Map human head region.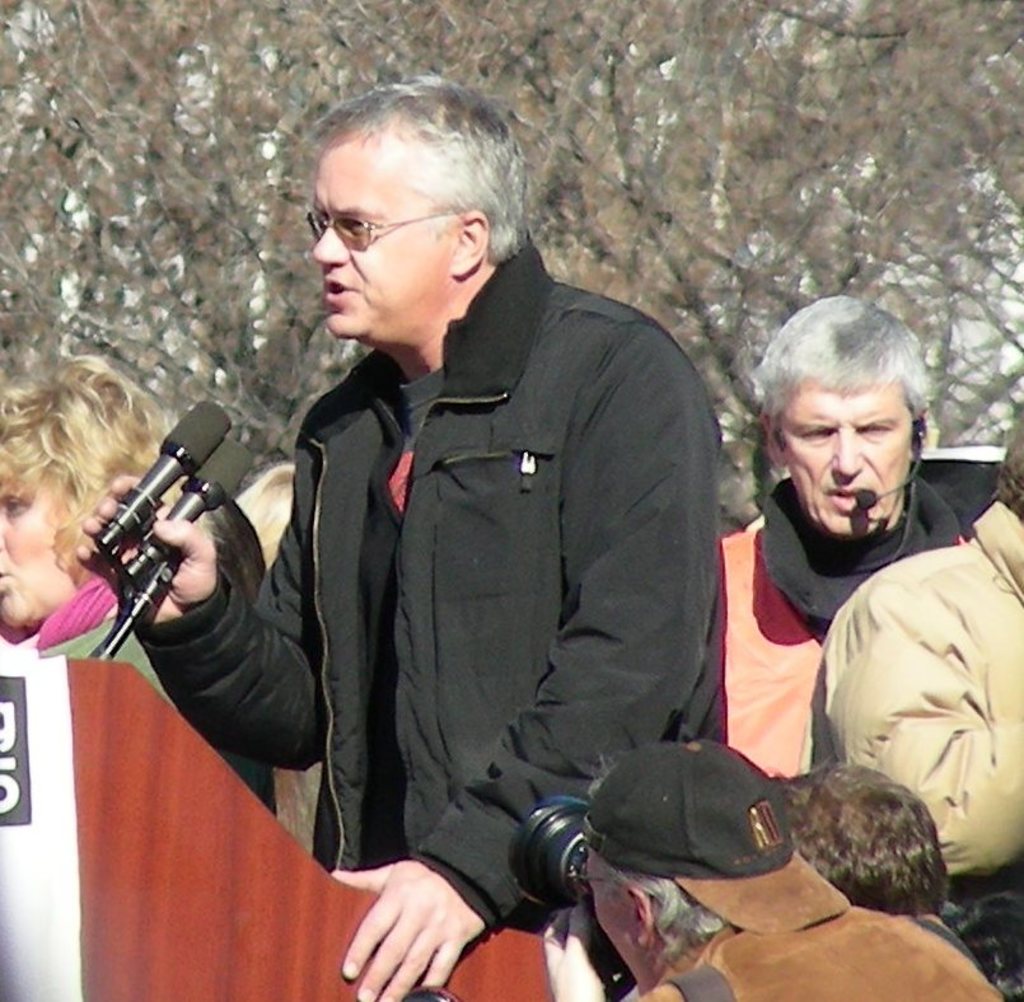
Mapped to {"left": 305, "top": 72, "right": 530, "bottom": 338}.
